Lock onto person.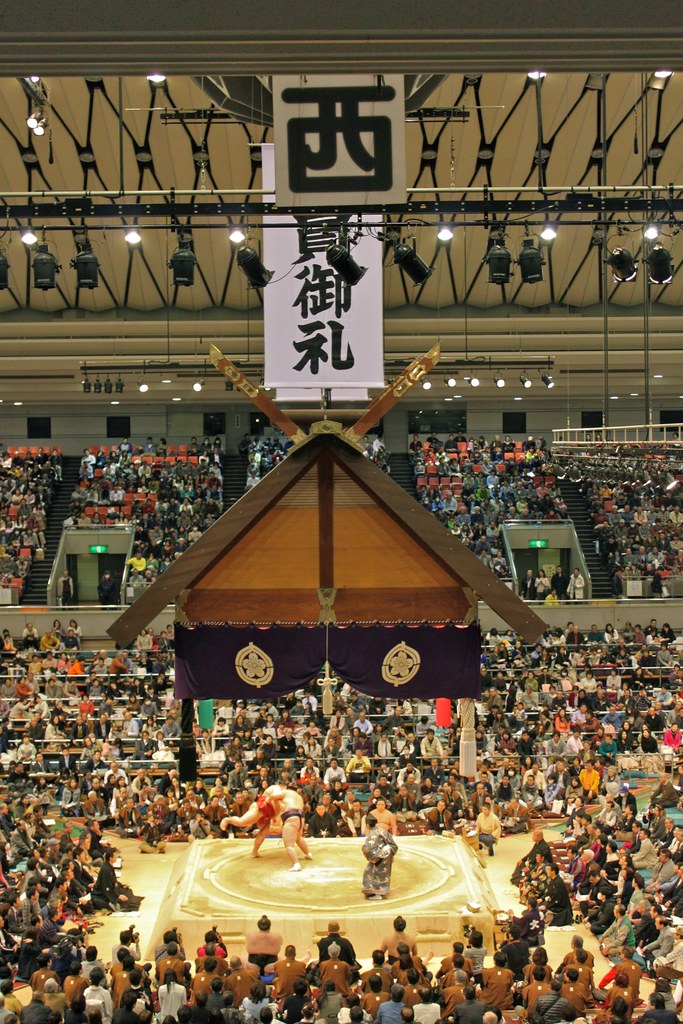
Locked: Rect(203, 972, 226, 1015).
